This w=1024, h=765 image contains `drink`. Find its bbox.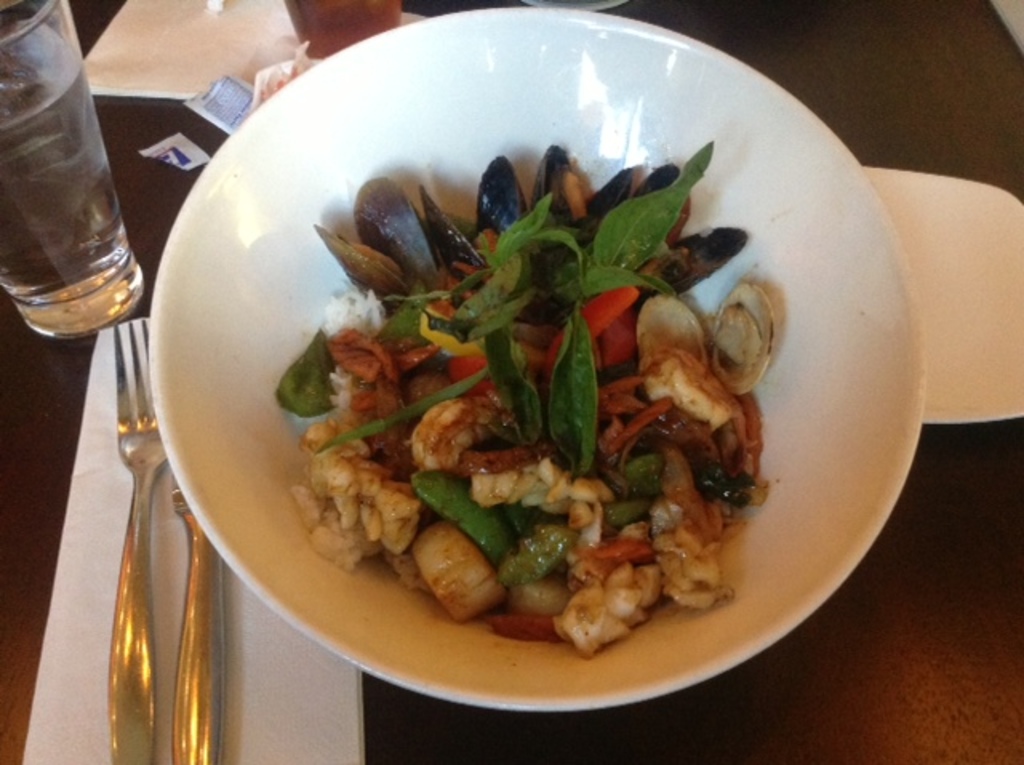
left=0, top=62, right=146, bottom=330.
